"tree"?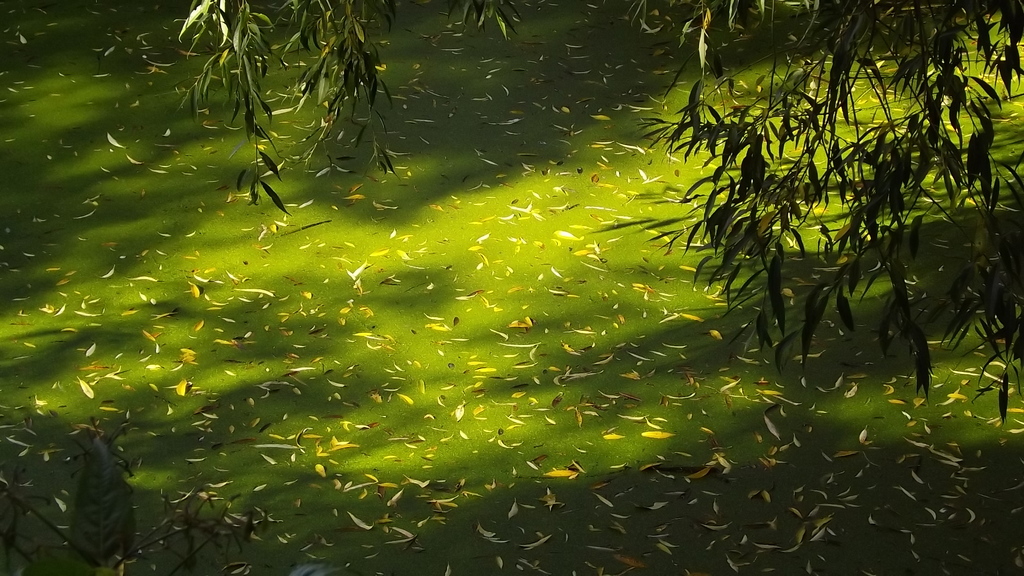
{"x1": 162, "y1": 0, "x2": 1023, "y2": 436}
